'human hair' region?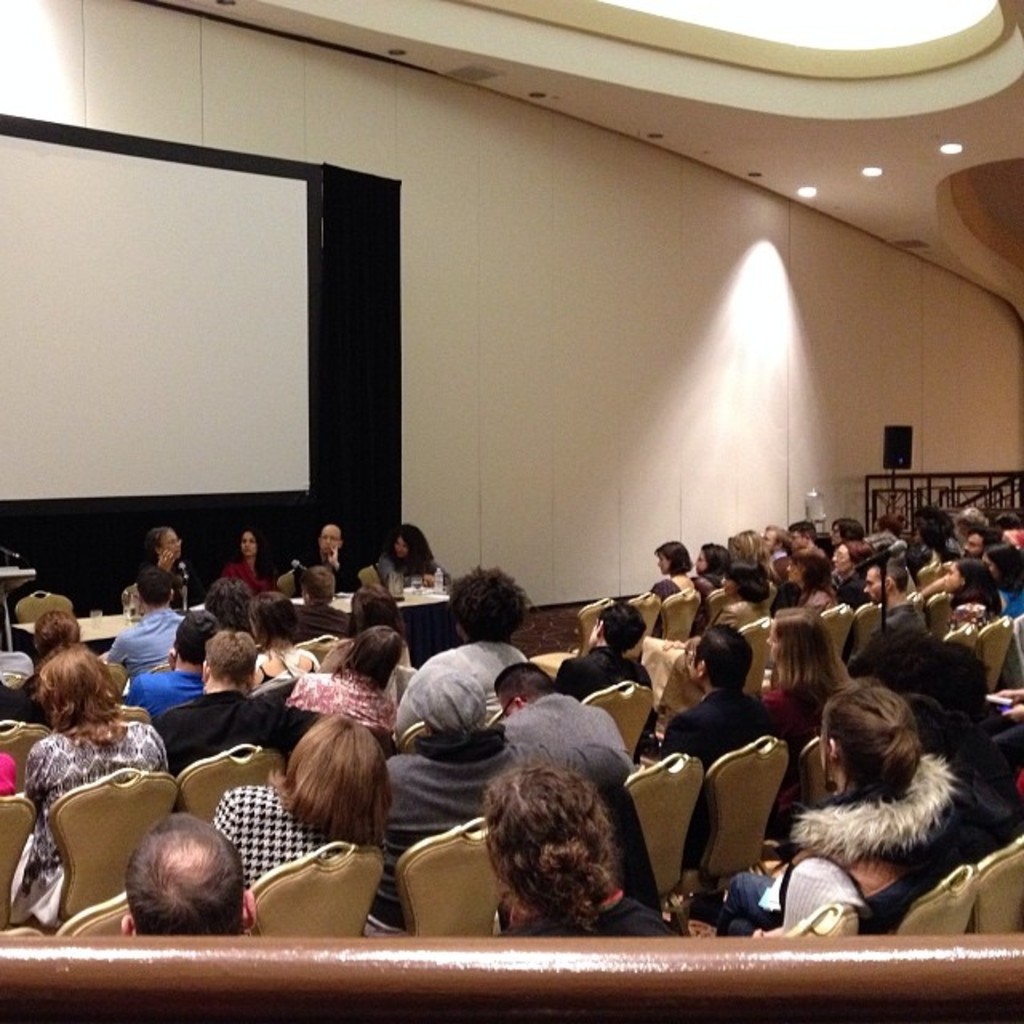
detection(870, 558, 909, 595)
